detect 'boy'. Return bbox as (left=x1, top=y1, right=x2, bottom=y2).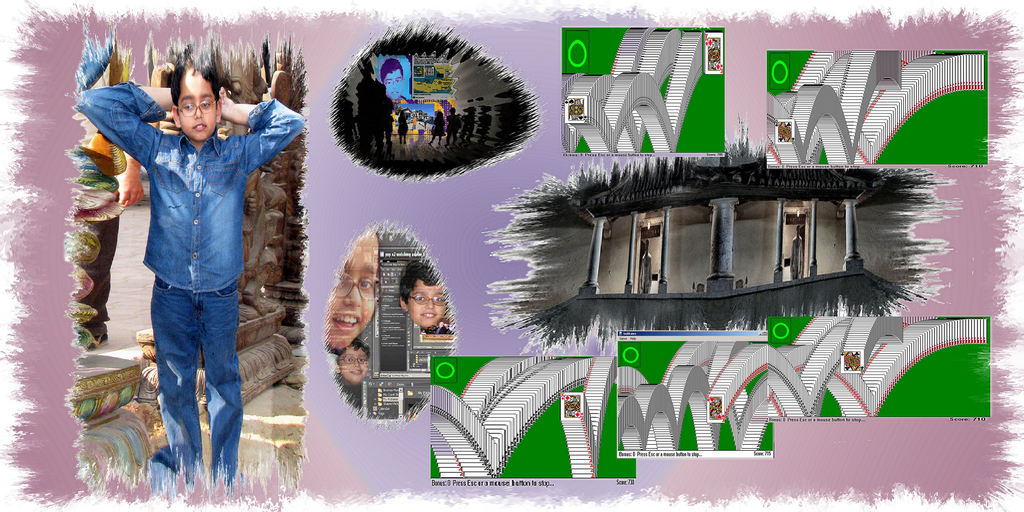
(left=99, top=58, right=281, bottom=486).
